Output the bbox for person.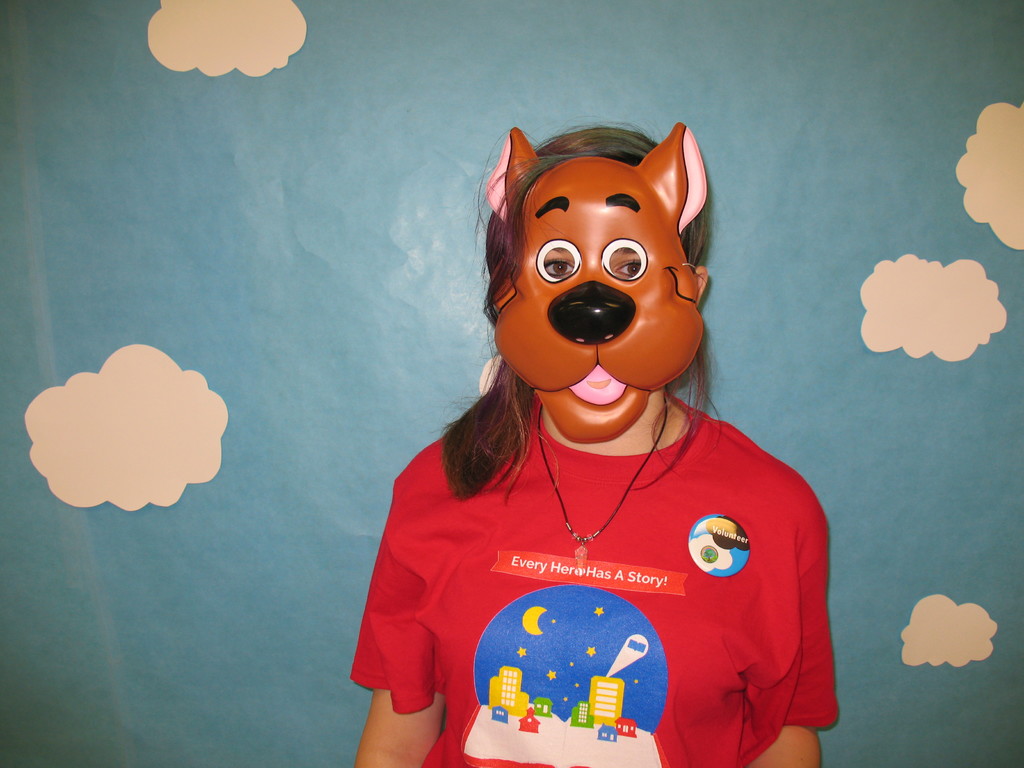
356/116/844/767.
